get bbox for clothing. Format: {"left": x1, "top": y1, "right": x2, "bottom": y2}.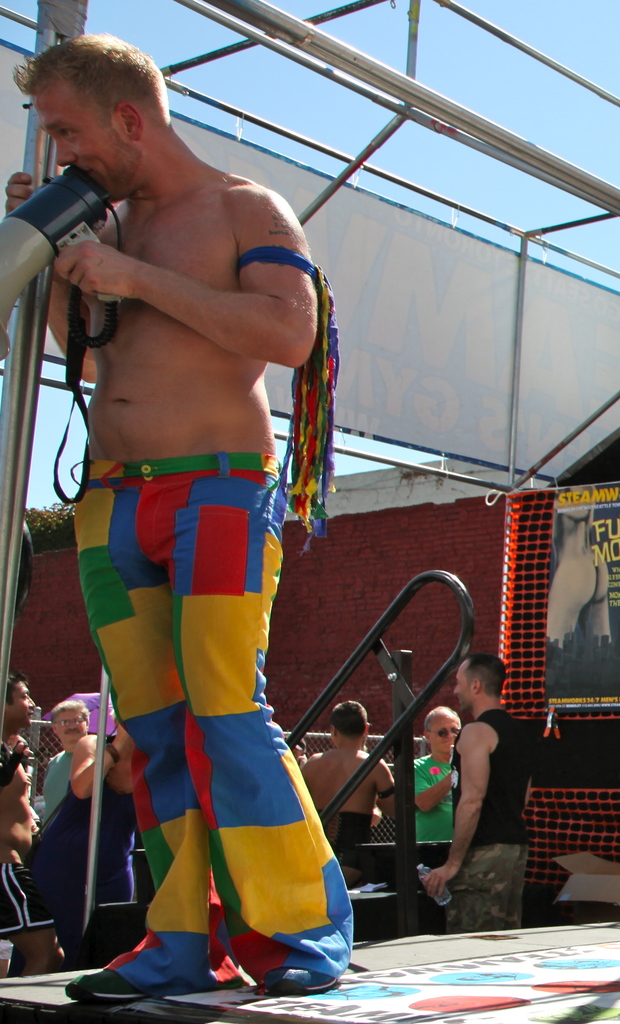
{"left": 31, "top": 781, "right": 143, "bottom": 948}.
